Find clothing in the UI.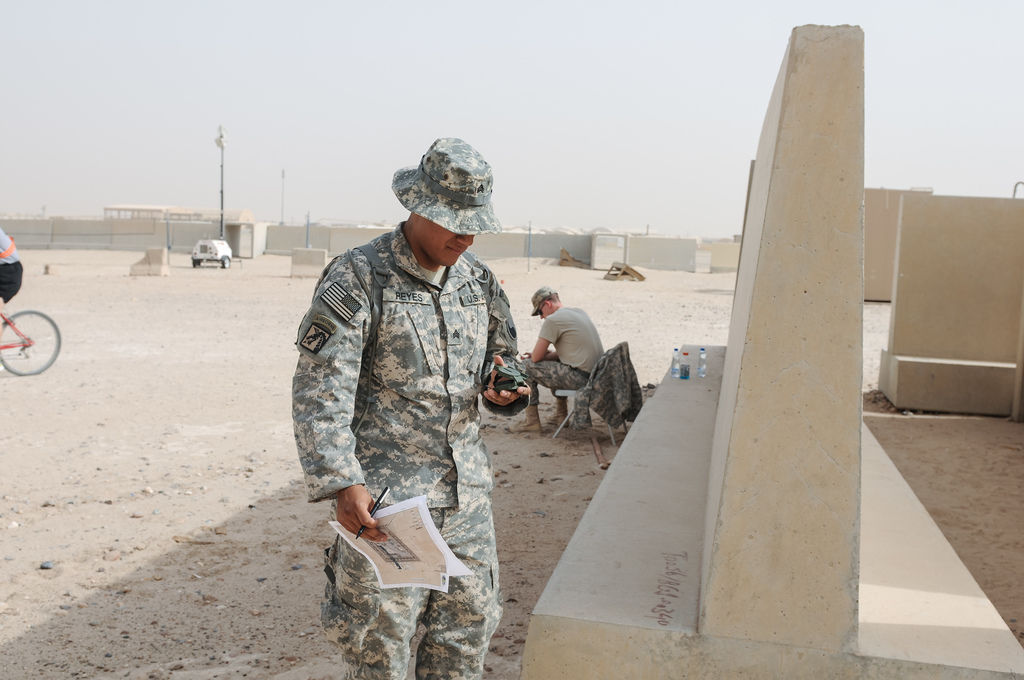
UI element at (left=524, top=307, right=604, bottom=410).
